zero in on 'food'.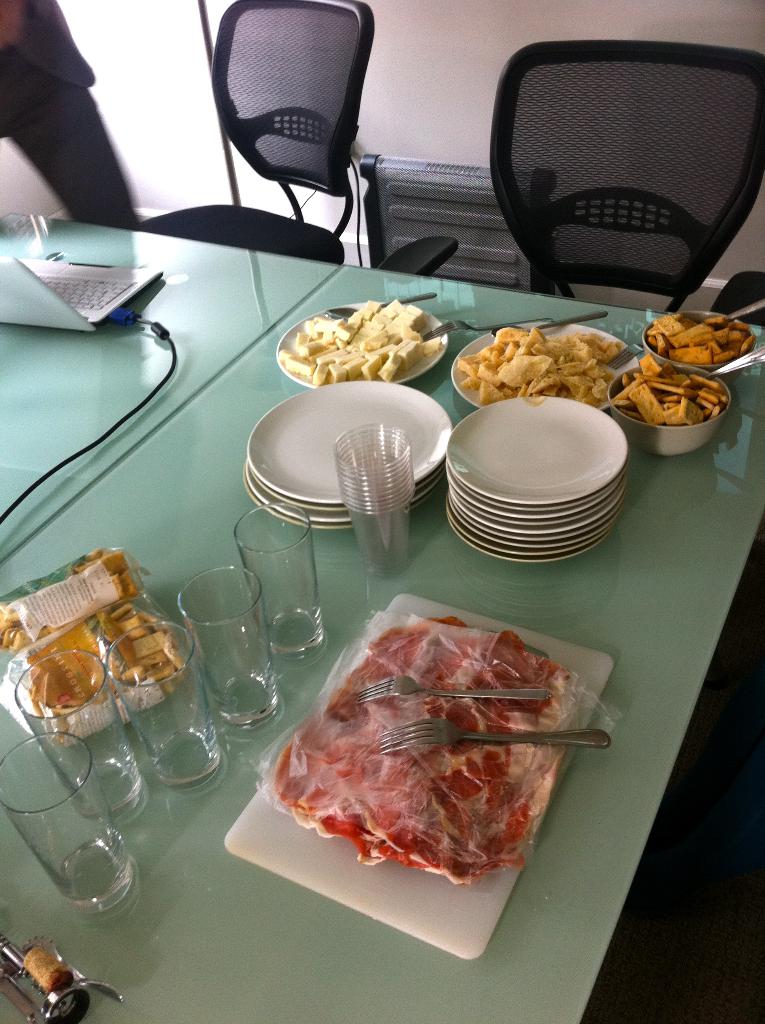
Zeroed in: x1=21 y1=625 x2=109 y2=717.
